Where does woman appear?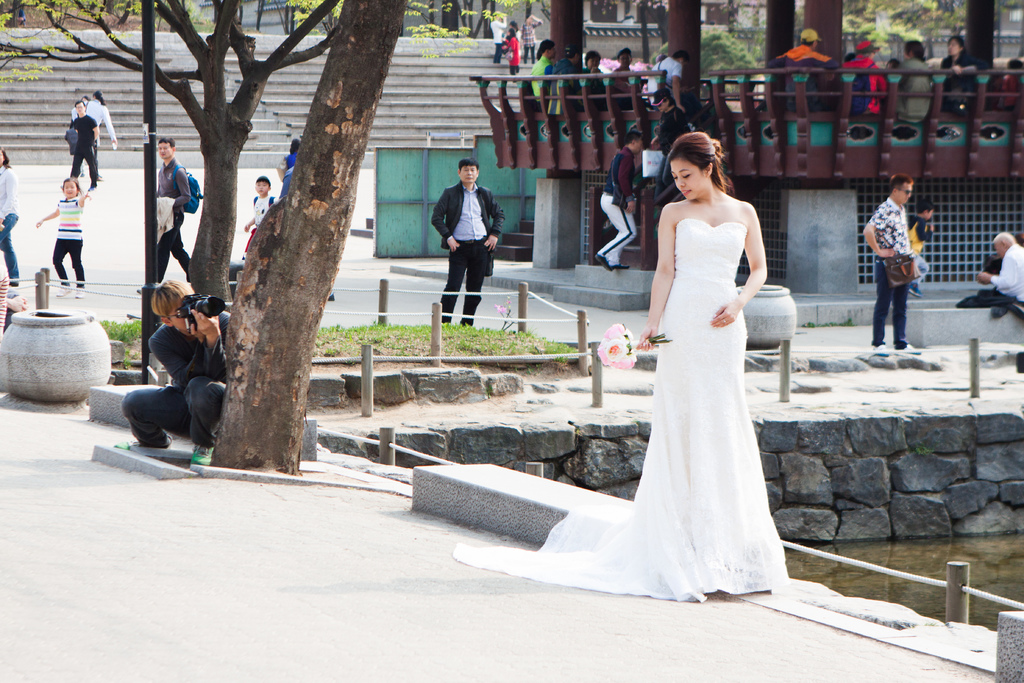
Appears at l=450, t=130, r=795, b=607.
